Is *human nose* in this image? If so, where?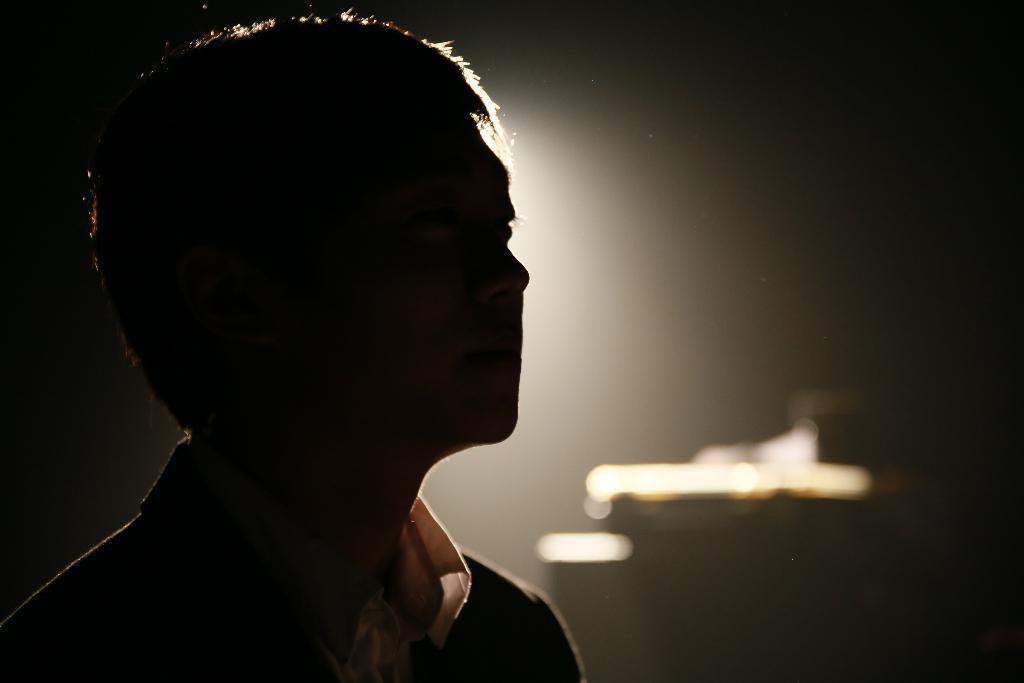
Yes, at select_region(472, 233, 530, 304).
